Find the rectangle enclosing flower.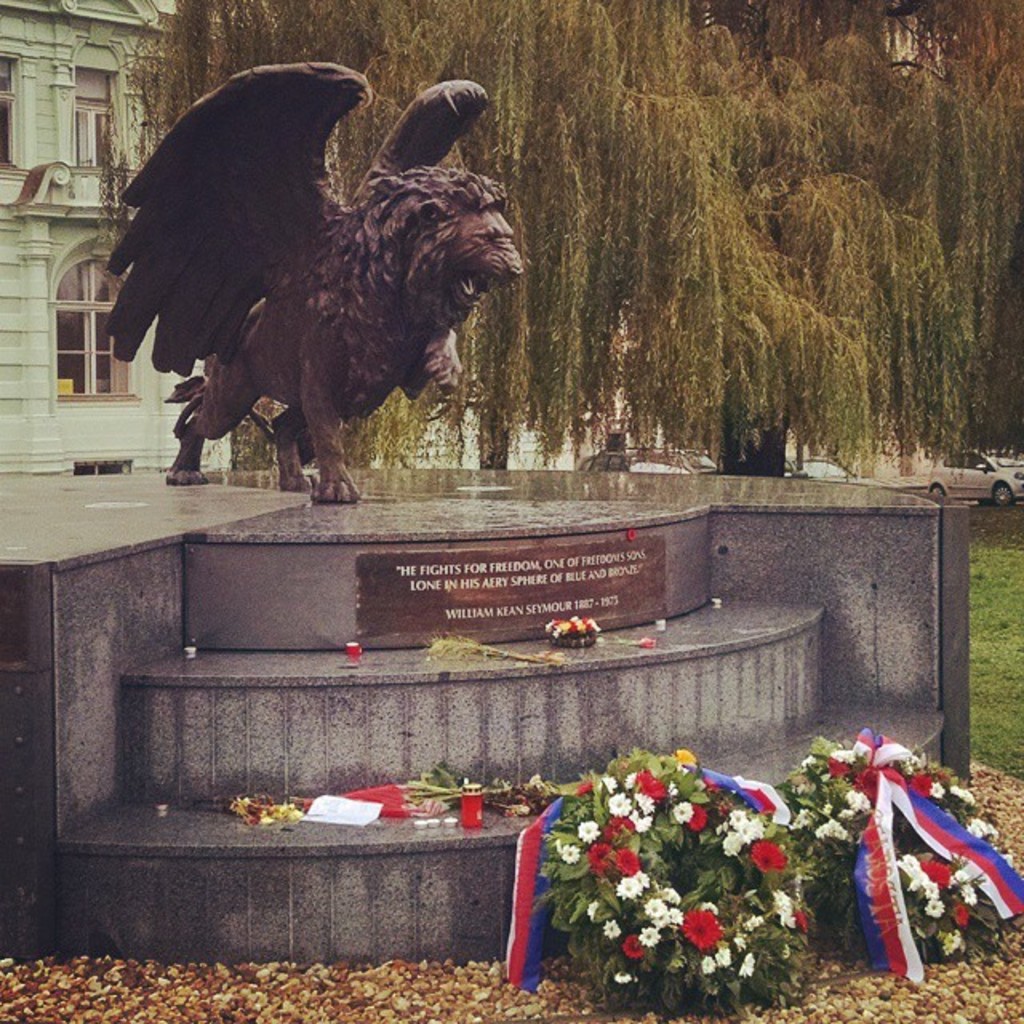
(x1=704, y1=955, x2=718, y2=971).
